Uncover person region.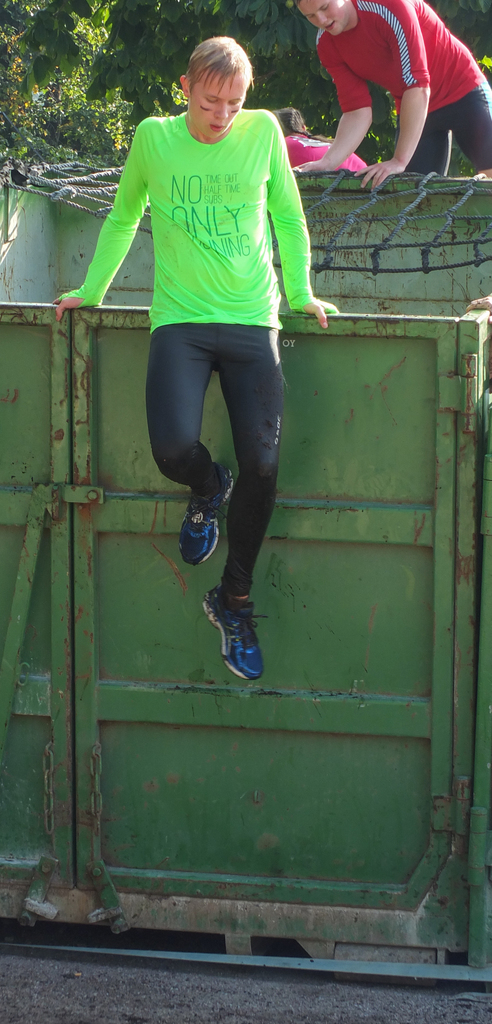
Uncovered: [left=288, top=0, right=491, bottom=175].
